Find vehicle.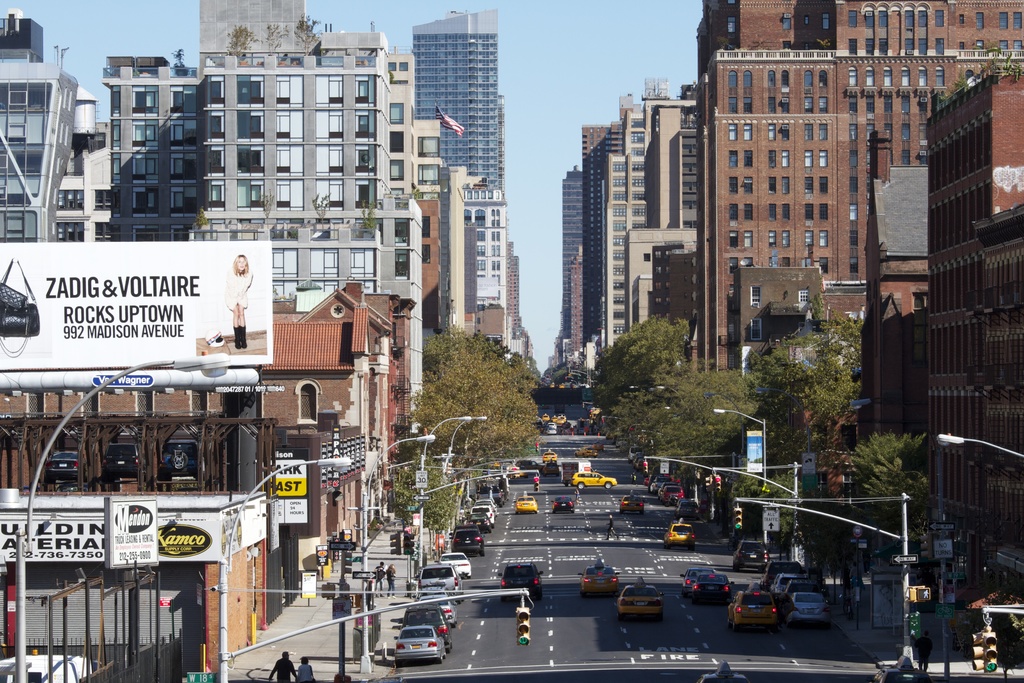
[x1=511, y1=457, x2=543, y2=475].
